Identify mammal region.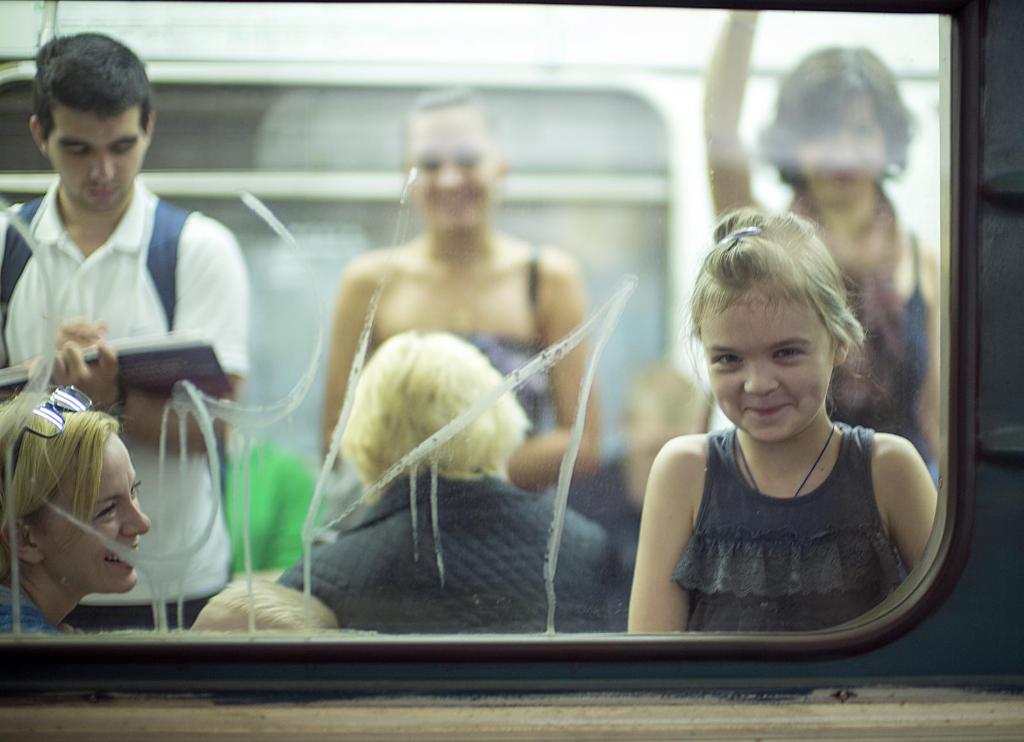
Region: {"left": 188, "top": 574, "right": 337, "bottom": 636}.
